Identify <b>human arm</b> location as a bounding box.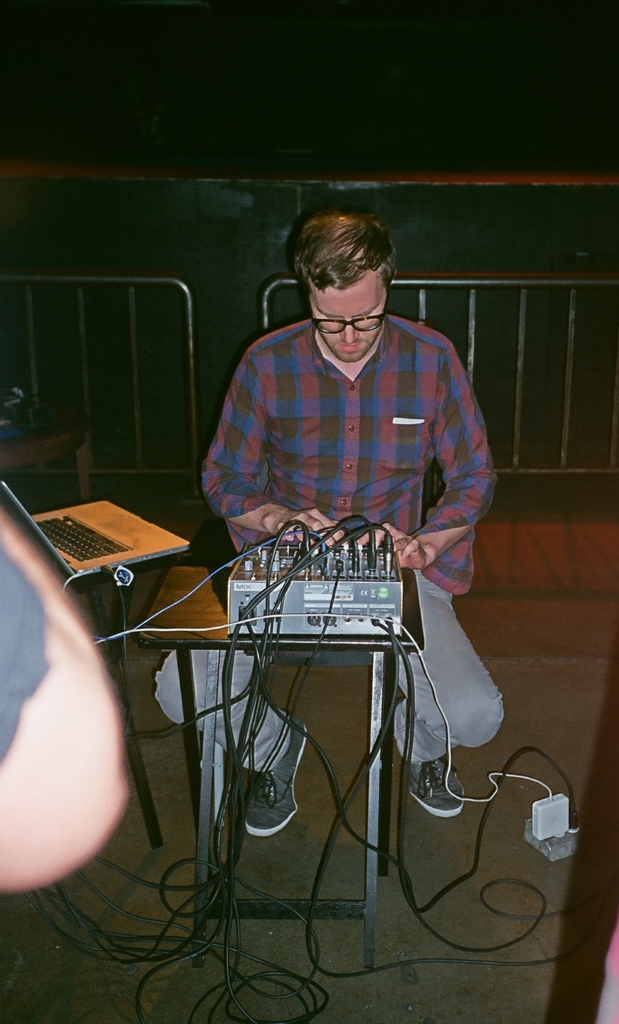
[365, 340, 502, 574].
